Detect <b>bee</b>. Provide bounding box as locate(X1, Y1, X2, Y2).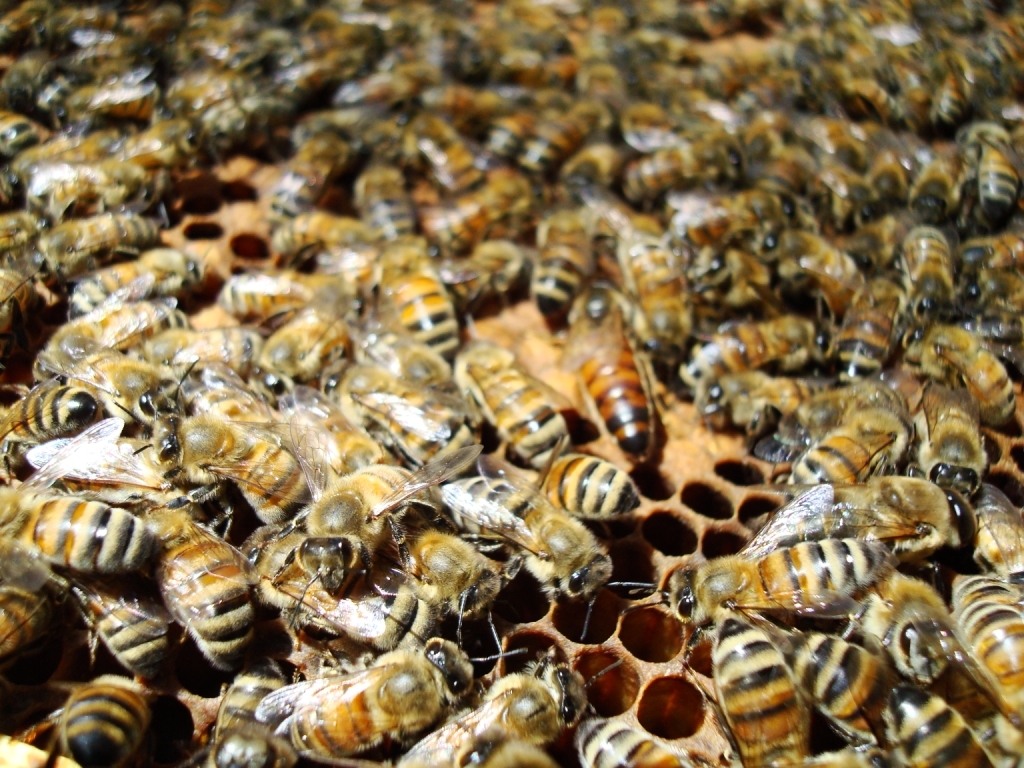
locate(360, 237, 464, 377).
